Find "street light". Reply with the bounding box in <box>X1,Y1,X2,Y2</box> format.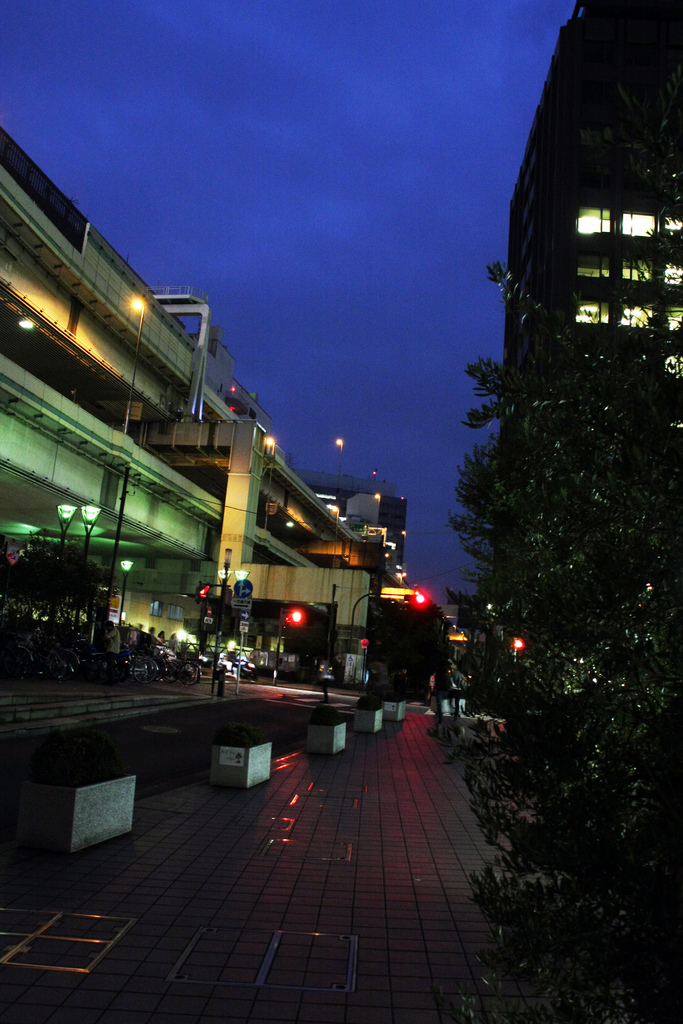
<box>122,296,148,436</box>.
